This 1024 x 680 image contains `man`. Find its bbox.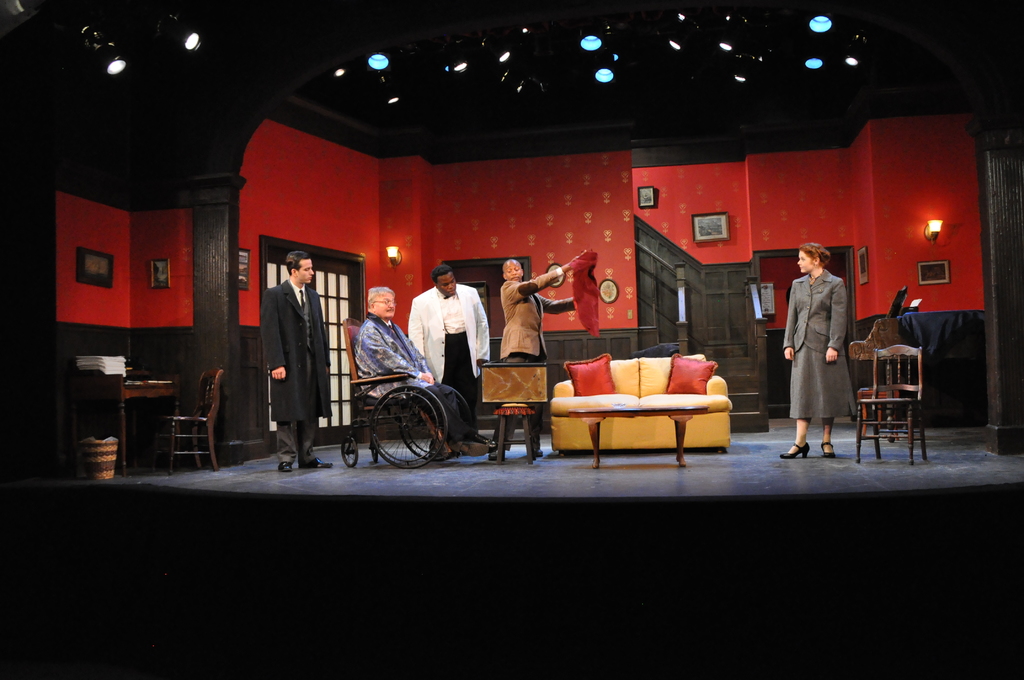
<bbox>255, 254, 333, 467</bbox>.
